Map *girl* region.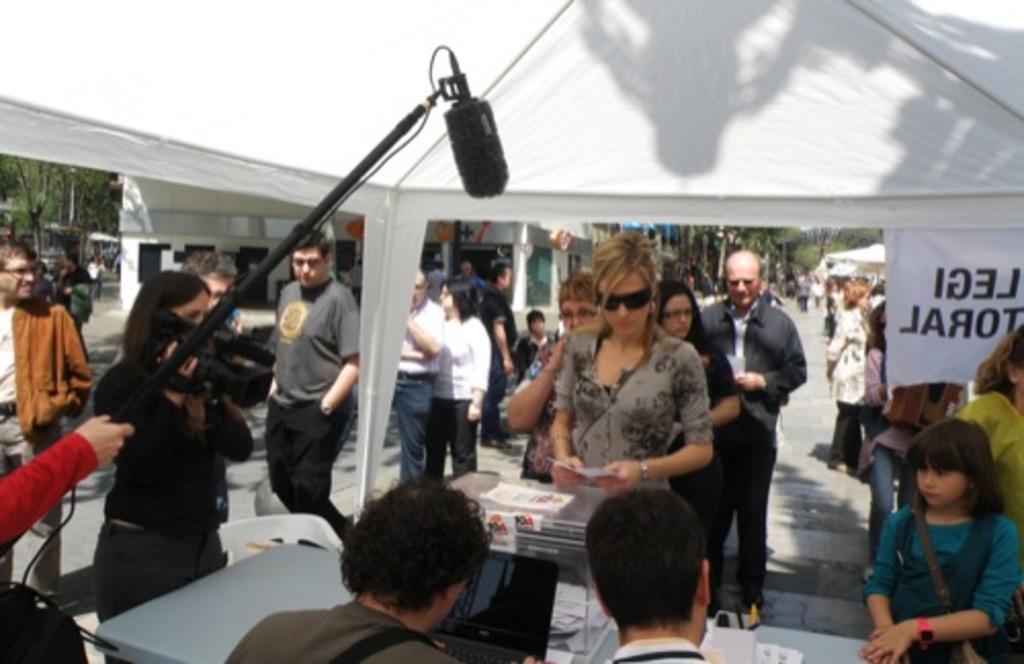
Mapped to 547, 232, 715, 510.
